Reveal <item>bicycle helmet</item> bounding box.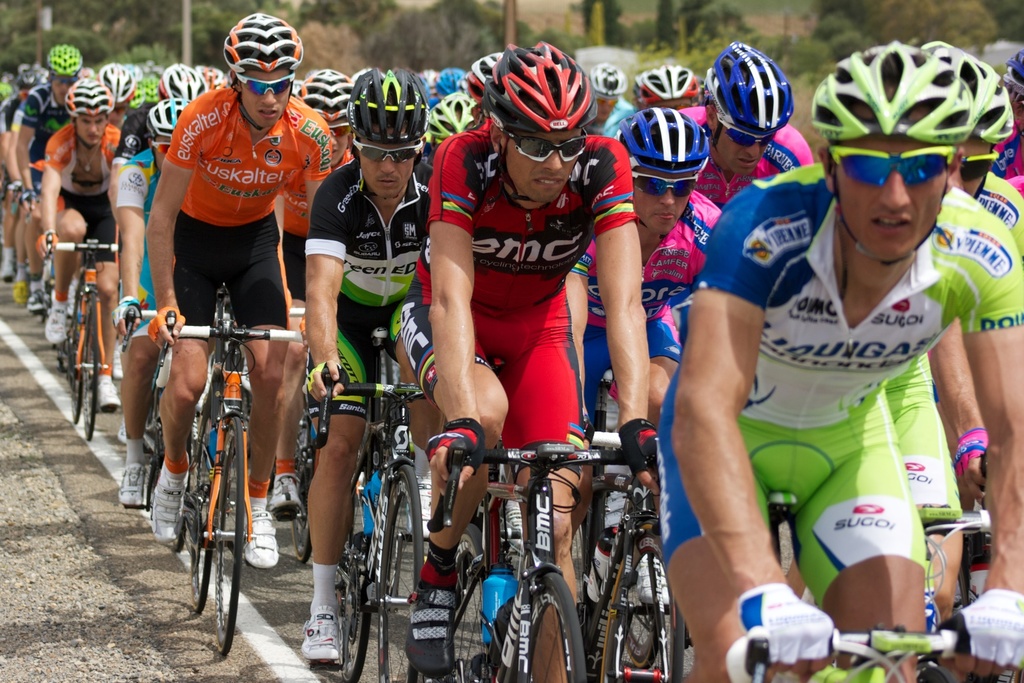
Revealed: x1=926, y1=46, x2=1018, y2=144.
